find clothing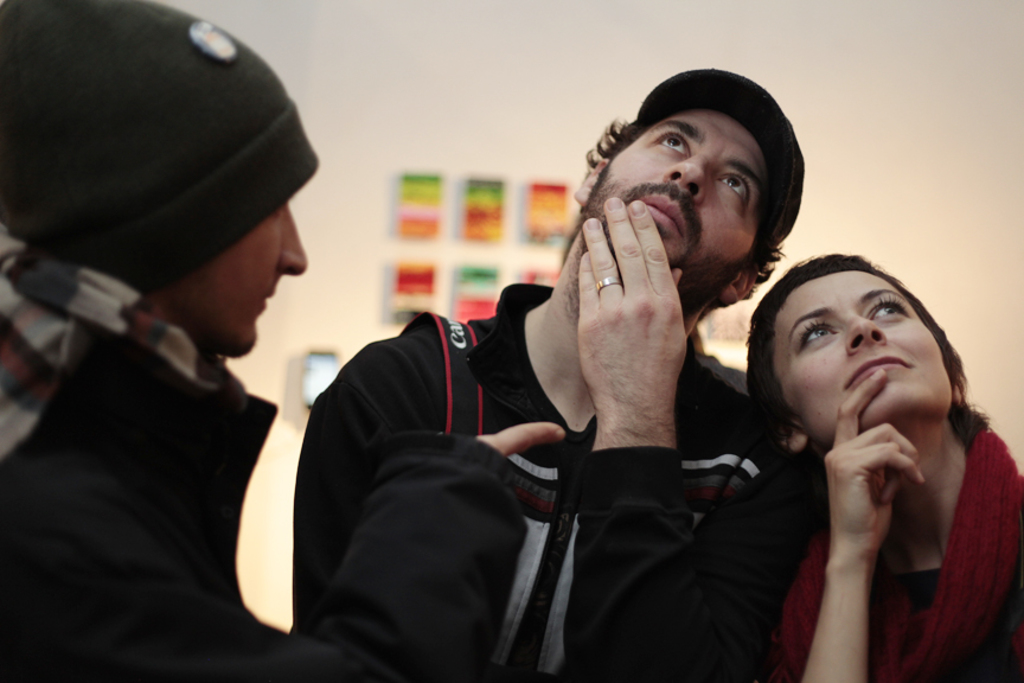
detection(0, 229, 527, 682)
